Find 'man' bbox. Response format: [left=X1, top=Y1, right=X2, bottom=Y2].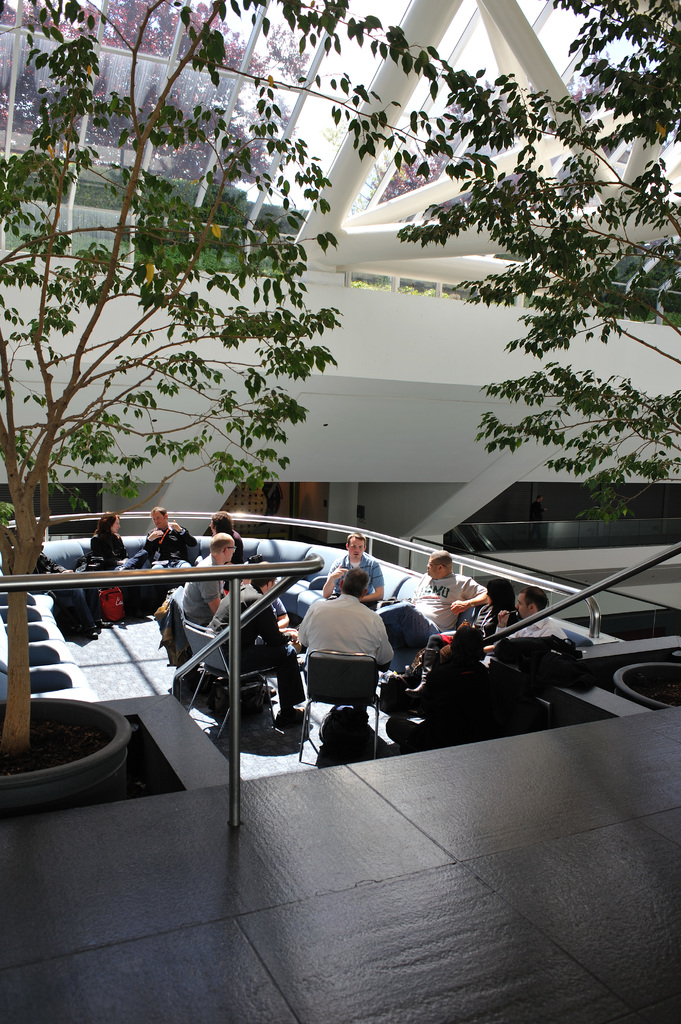
[left=140, top=504, right=196, bottom=576].
